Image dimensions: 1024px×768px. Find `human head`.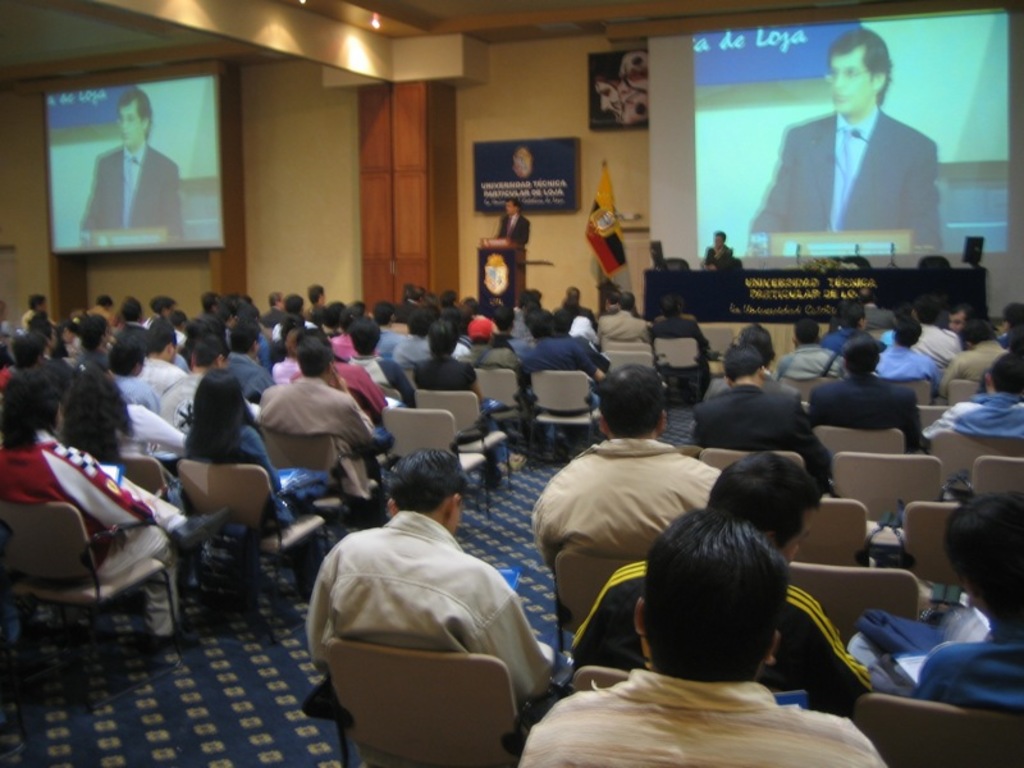
<bbox>716, 228, 724, 247</bbox>.
